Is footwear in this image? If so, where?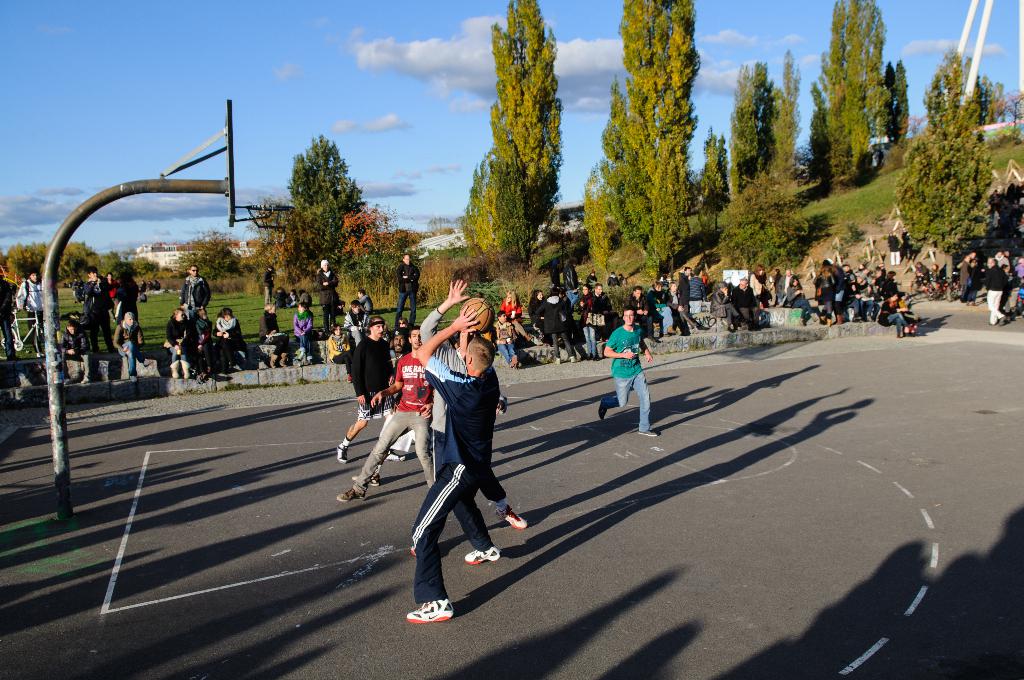
Yes, at x1=799 y1=320 x2=803 y2=325.
